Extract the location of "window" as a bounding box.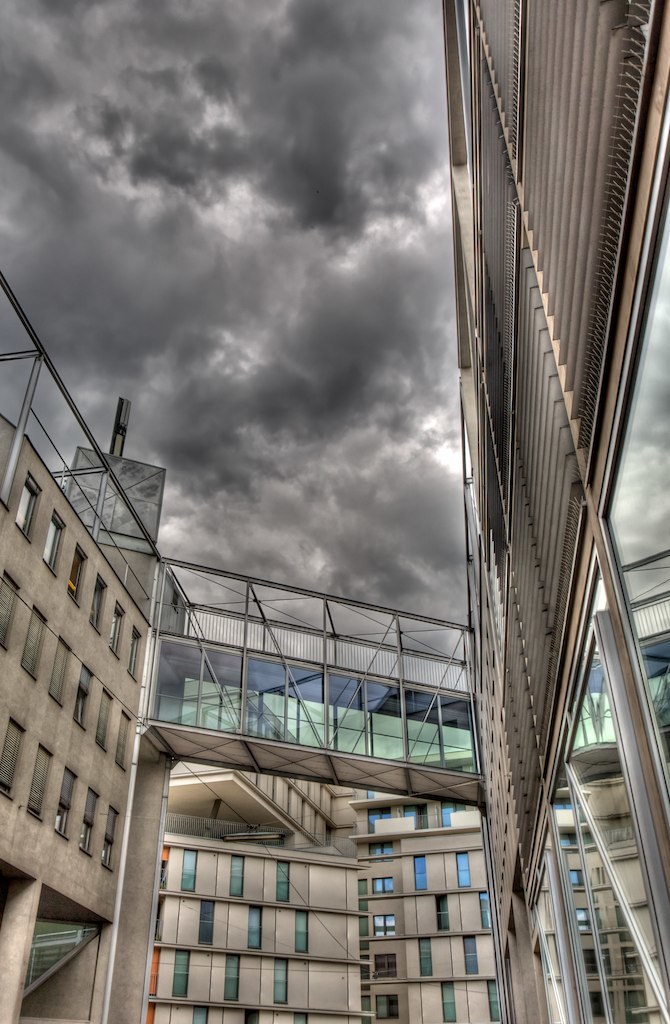
crop(69, 663, 96, 732).
